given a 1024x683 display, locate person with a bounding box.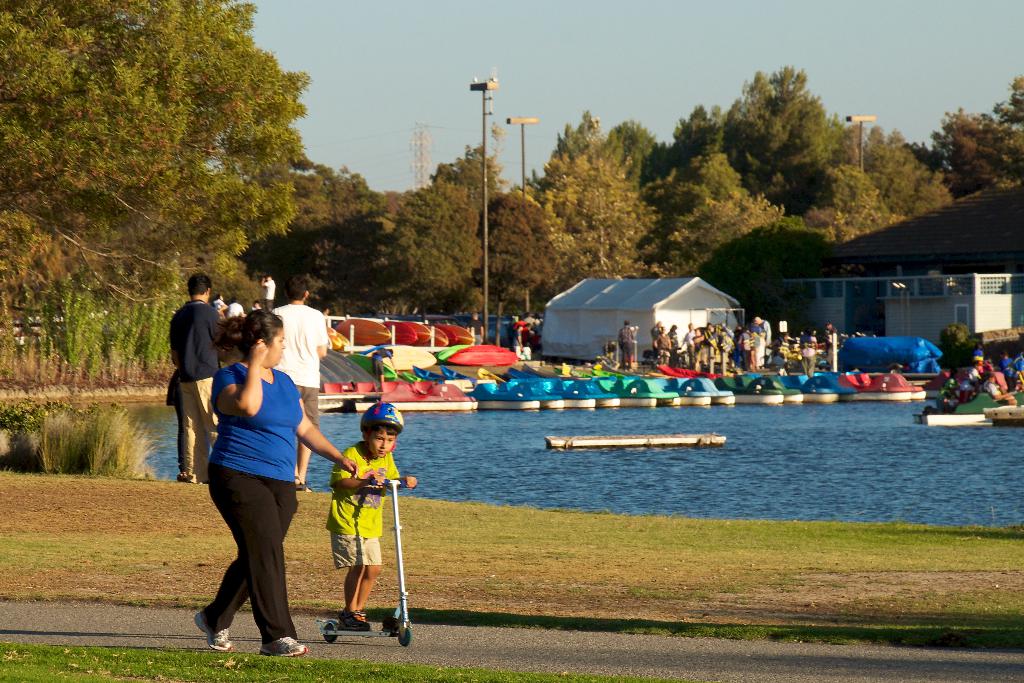
Located: bbox(819, 320, 836, 368).
